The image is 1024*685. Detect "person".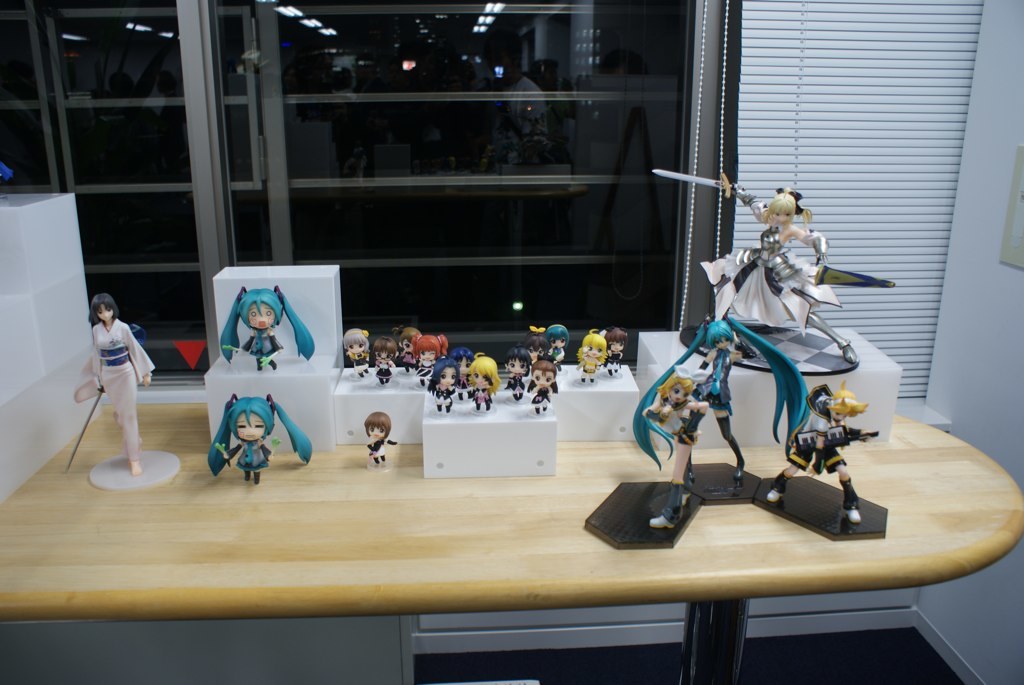
Detection: BBox(640, 368, 713, 531).
